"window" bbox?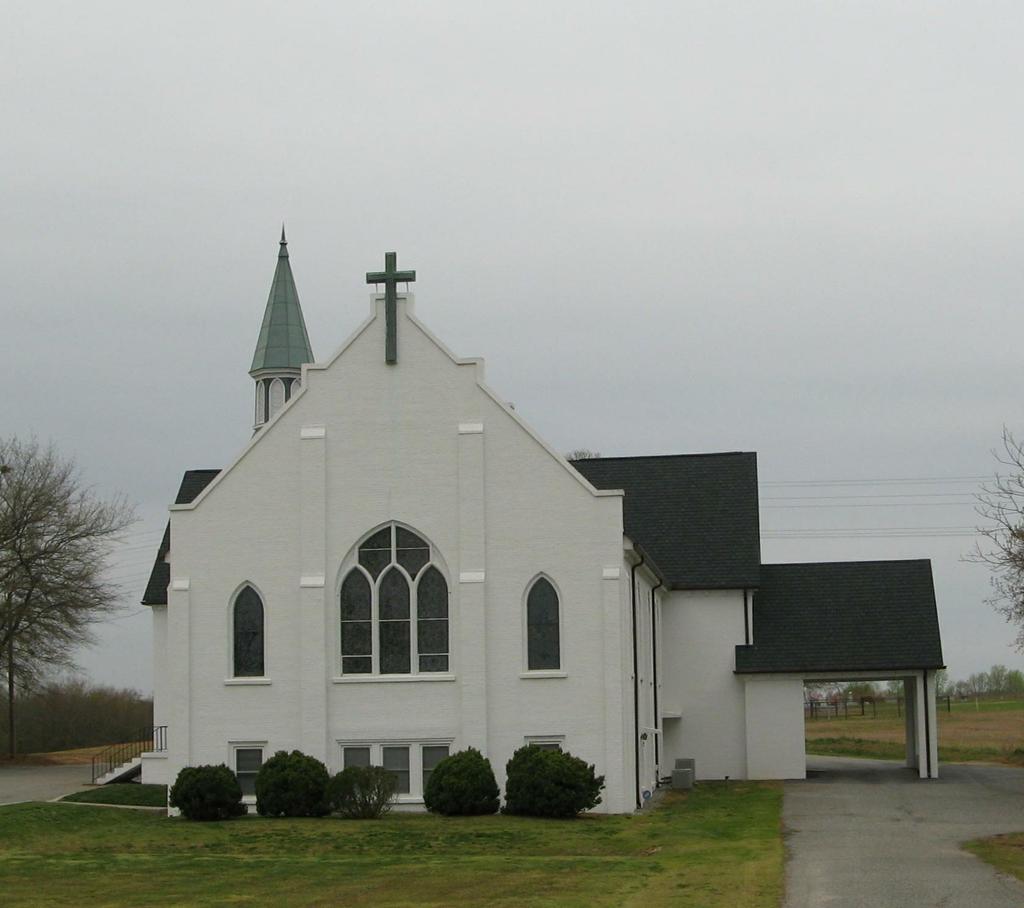
[223, 737, 266, 805]
